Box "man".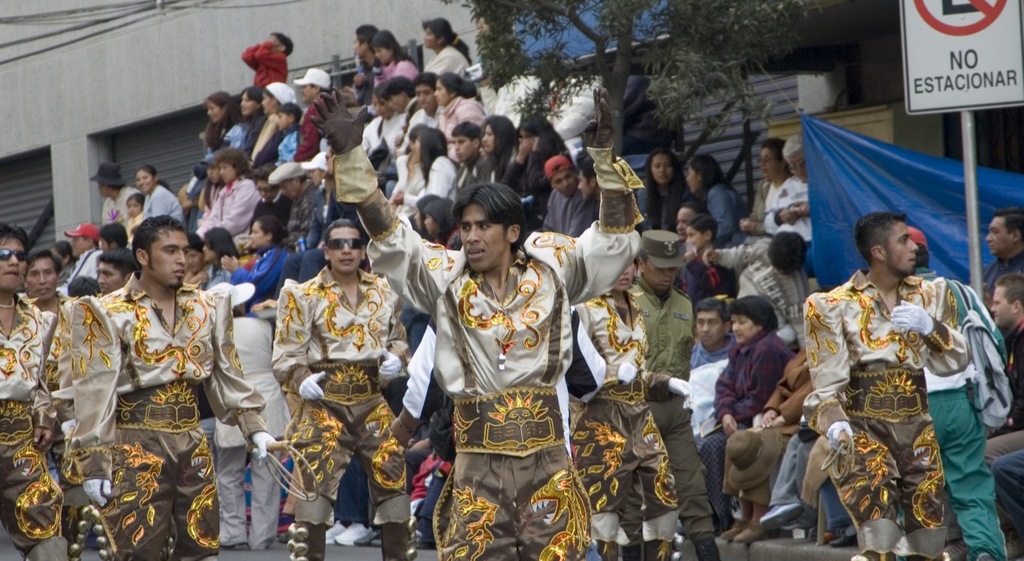
box=[50, 208, 281, 560].
